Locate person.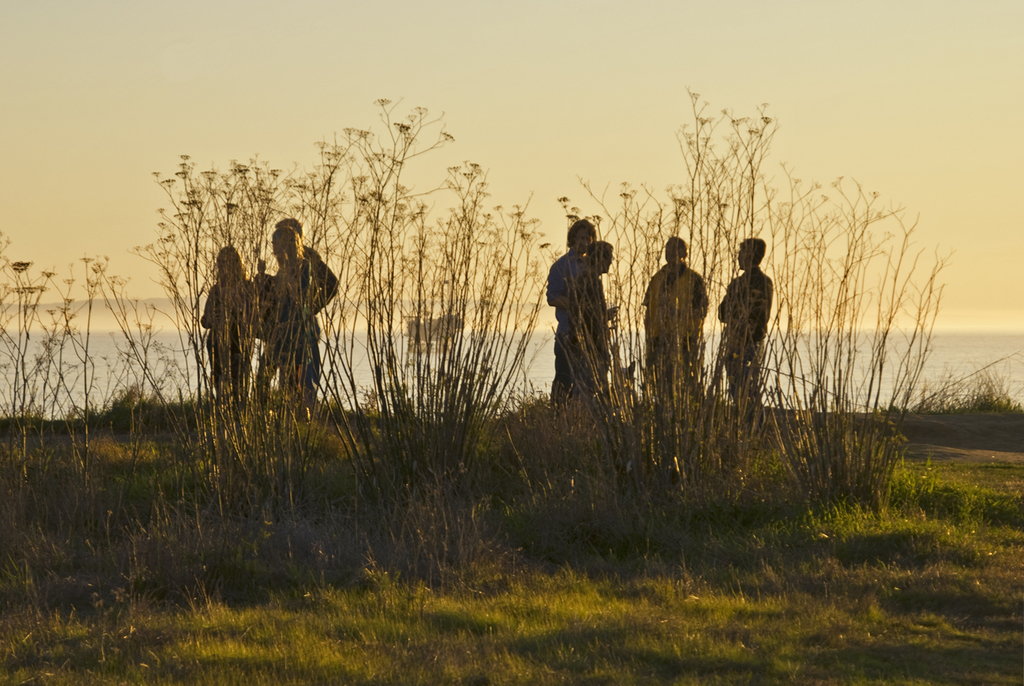
Bounding box: 571:236:623:404.
